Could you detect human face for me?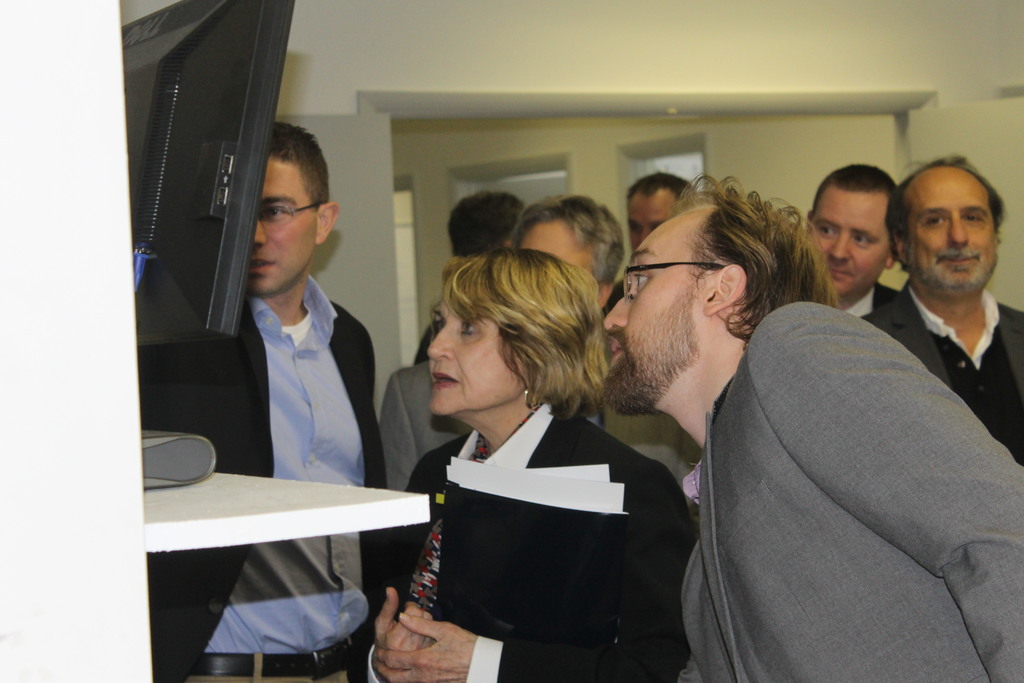
Detection result: <box>623,194,679,255</box>.
